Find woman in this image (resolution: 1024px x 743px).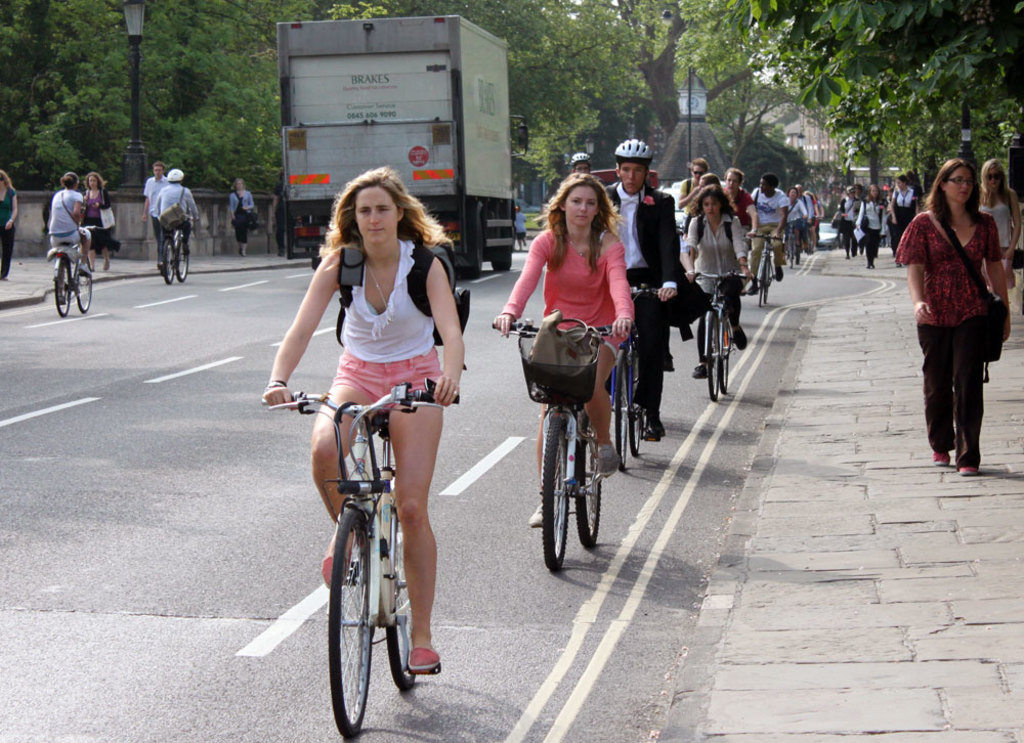
BBox(258, 158, 472, 683).
